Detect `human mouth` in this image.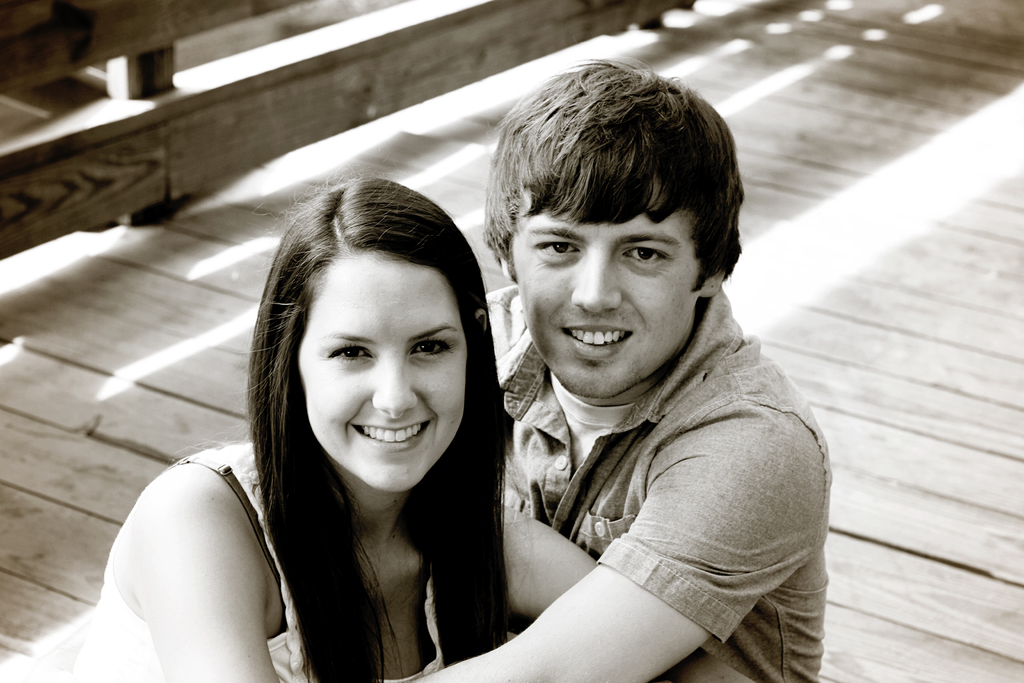
Detection: [left=559, top=318, right=634, bottom=361].
